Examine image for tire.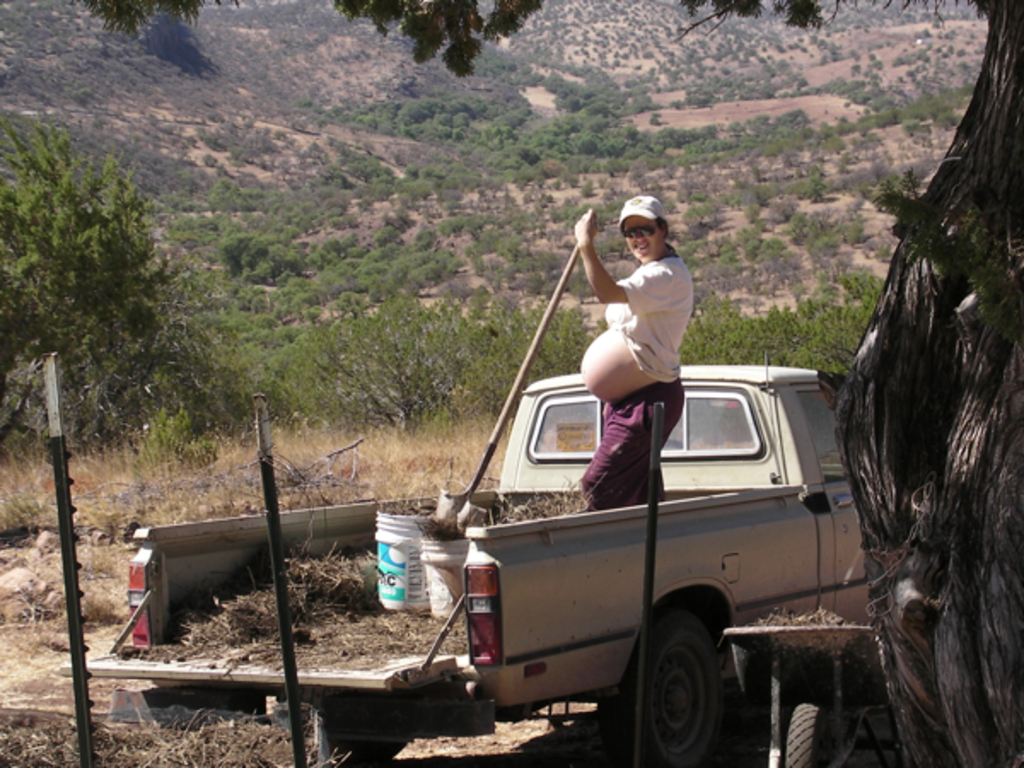
Examination result: l=785, t=683, r=857, b=766.
